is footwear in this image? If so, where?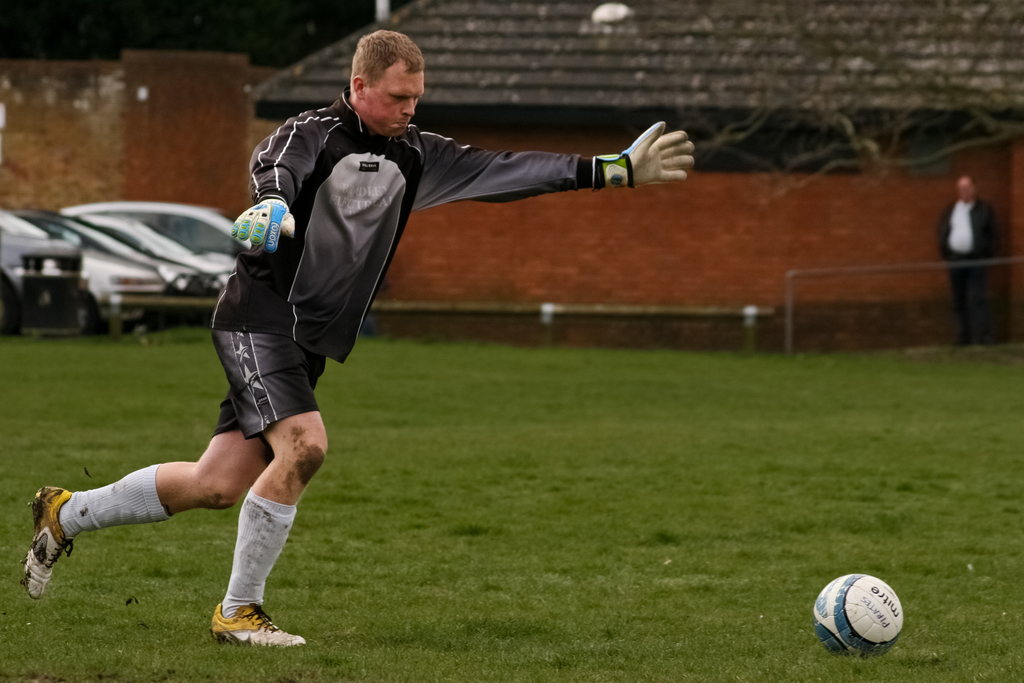
Yes, at crop(204, 595, 301, 650).
